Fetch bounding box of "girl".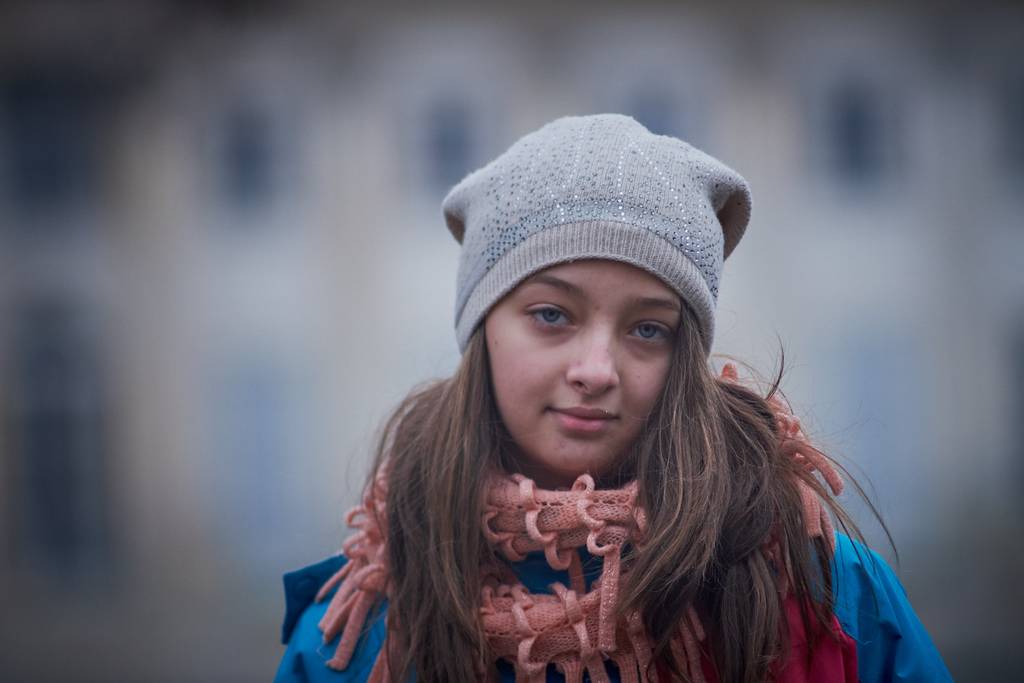
Bbox: bbox=[268, 110, 961, 682].
